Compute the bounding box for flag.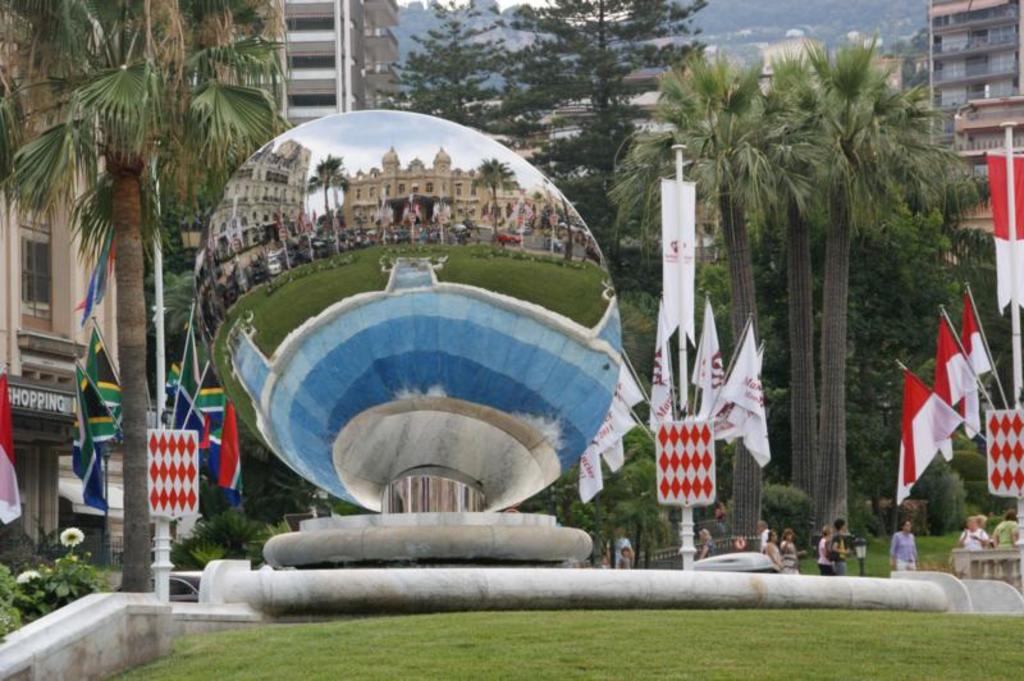
box(599, 356, 643, 480).
